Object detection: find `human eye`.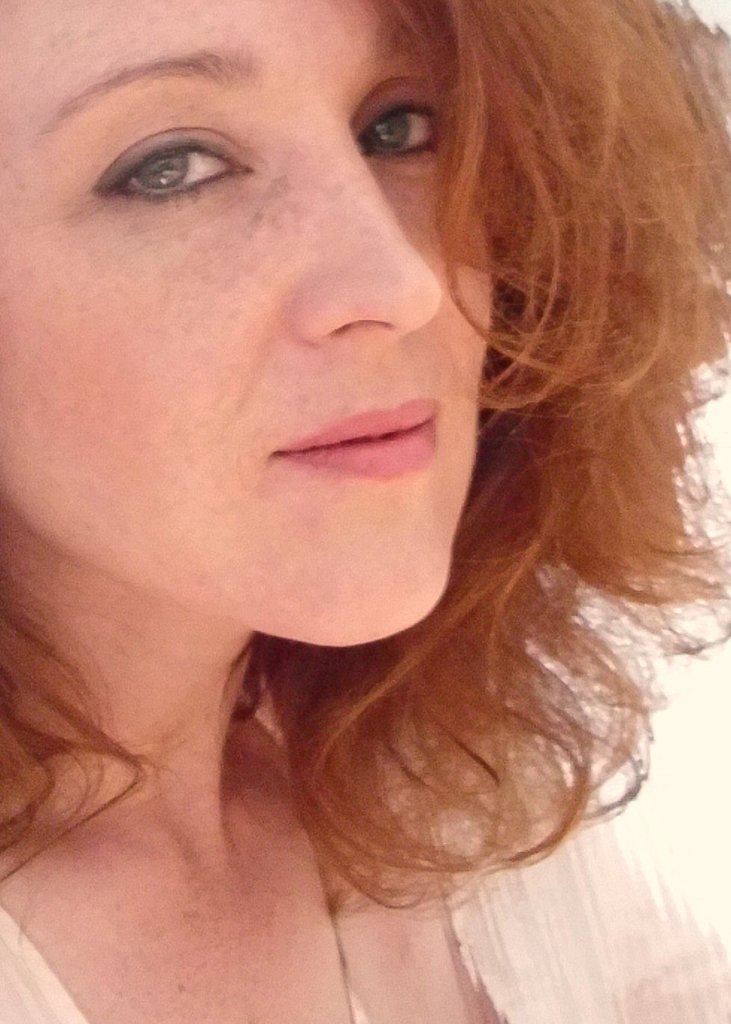
rect(90, 114, 255, 188).
